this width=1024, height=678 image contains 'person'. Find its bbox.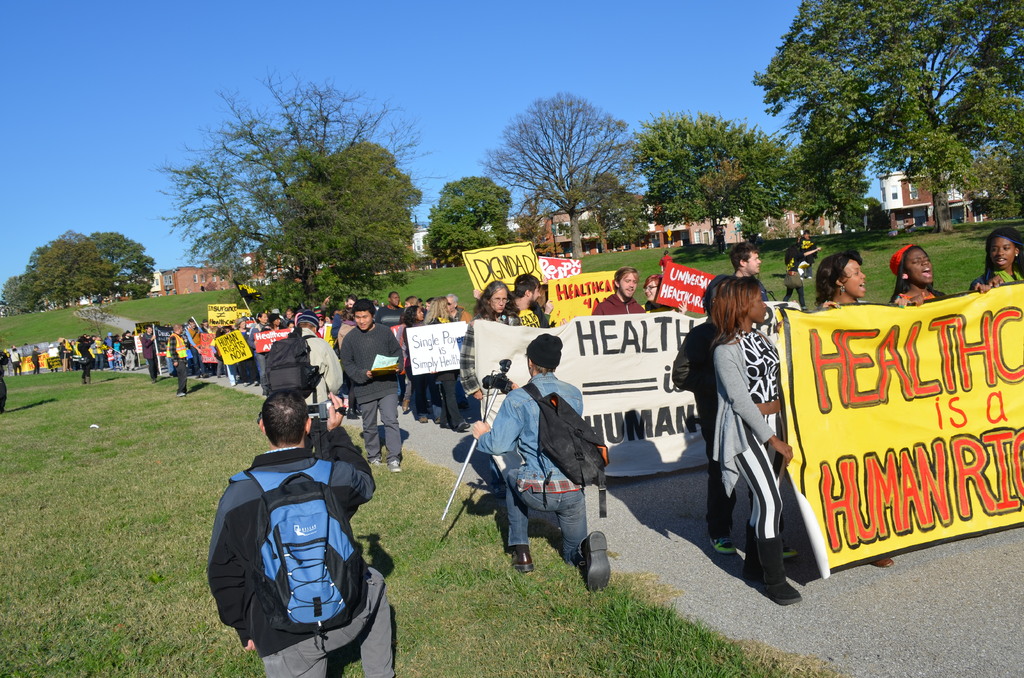
box=[664, 278, 728, 537].
